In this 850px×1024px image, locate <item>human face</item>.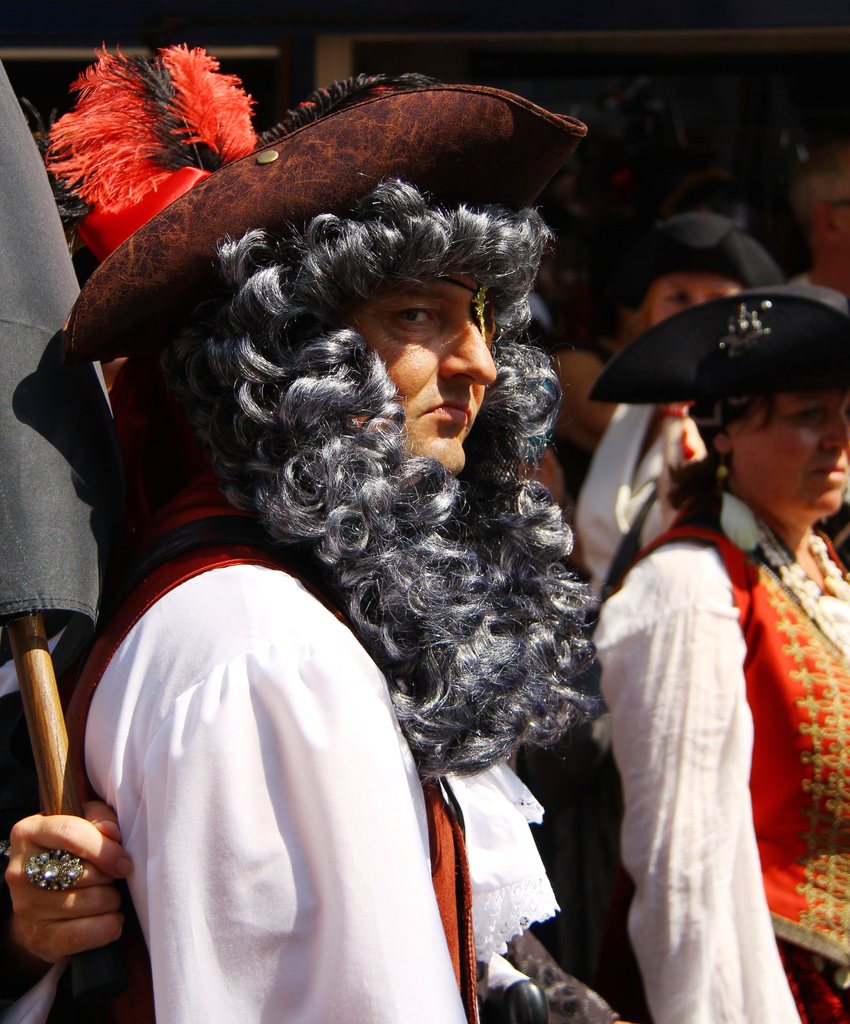
Bounding box: <box>726,393,849,517</box>.
